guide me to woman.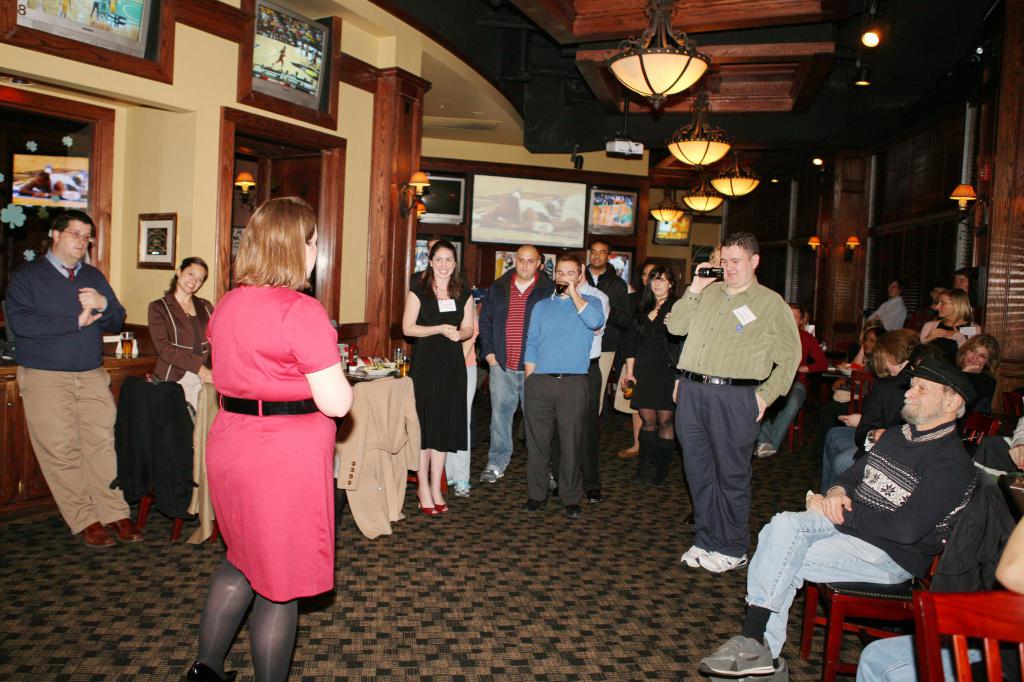
Guidance: {"x1": 186, "y1": 190, "x2": 340, "y2": 679}.
